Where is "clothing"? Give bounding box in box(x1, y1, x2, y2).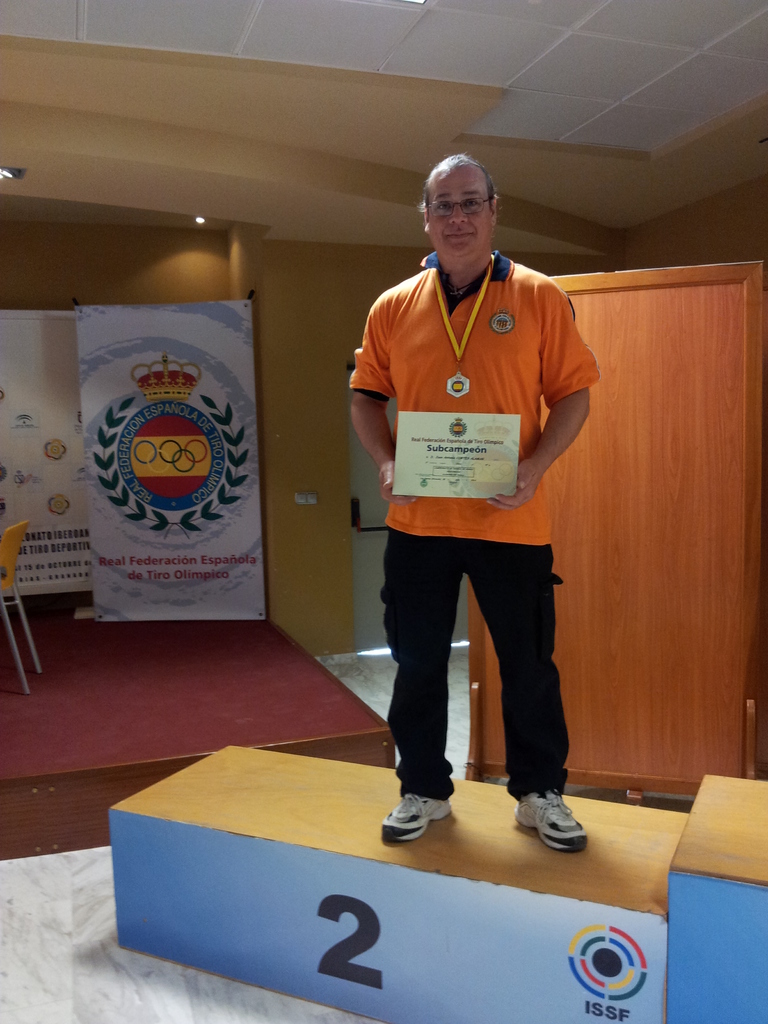
box(351, 226, 595, 731).
